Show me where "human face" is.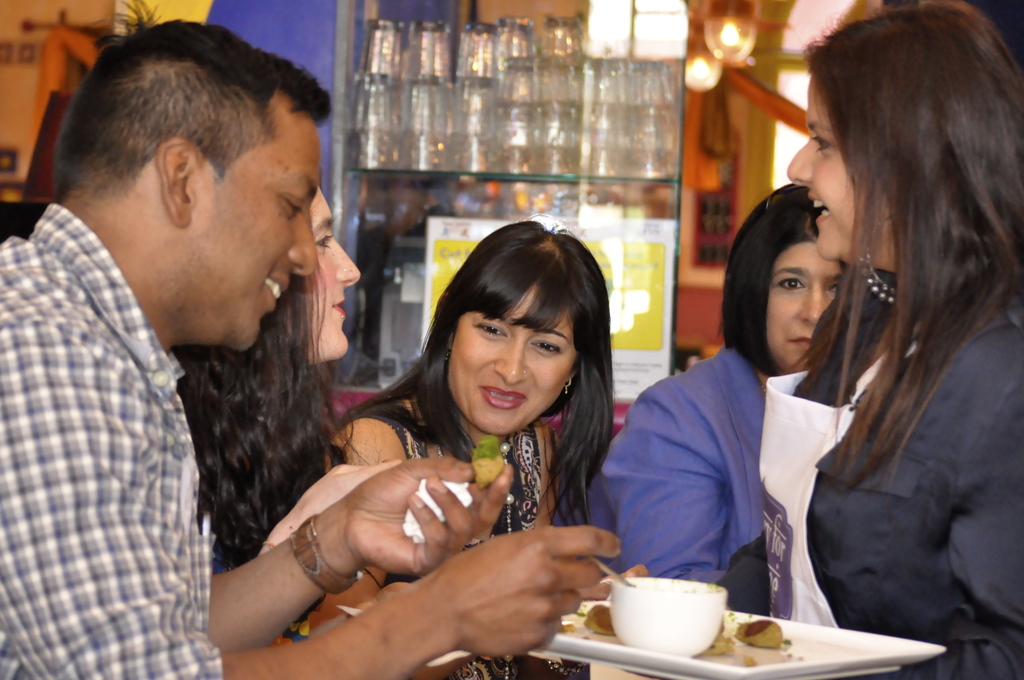
"human face" is at Rect(198, 119, 321, 353).
